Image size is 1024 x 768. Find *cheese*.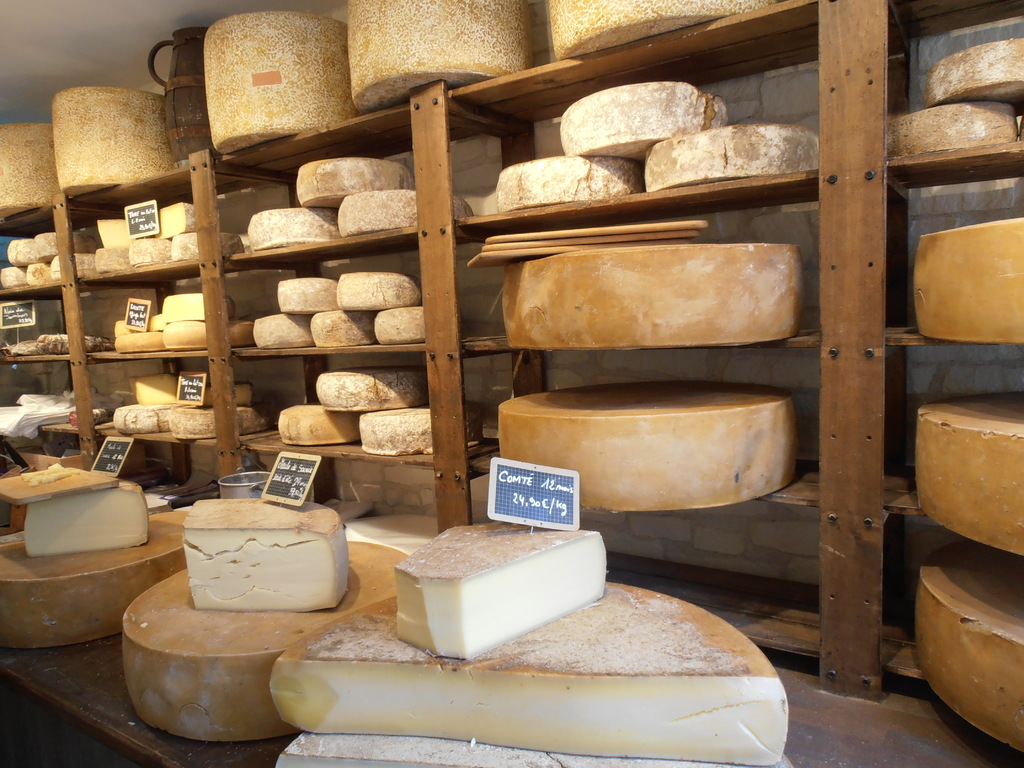
box=[183, 498, 349, 614].
